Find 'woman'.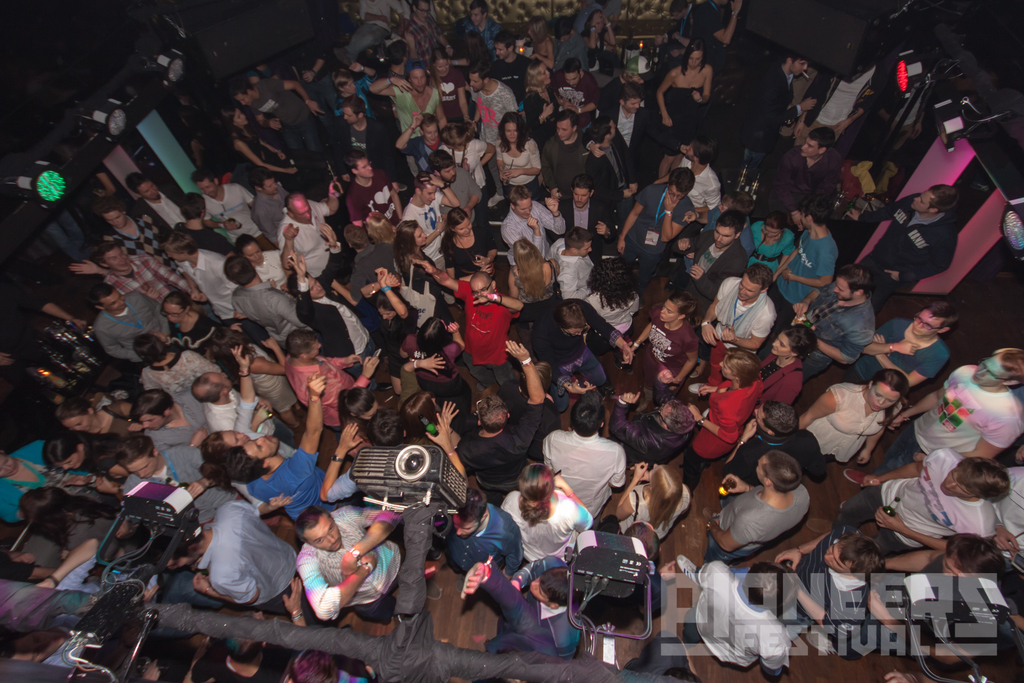
pyautogui.locateOnScreen(390, 213, 455, 323).
